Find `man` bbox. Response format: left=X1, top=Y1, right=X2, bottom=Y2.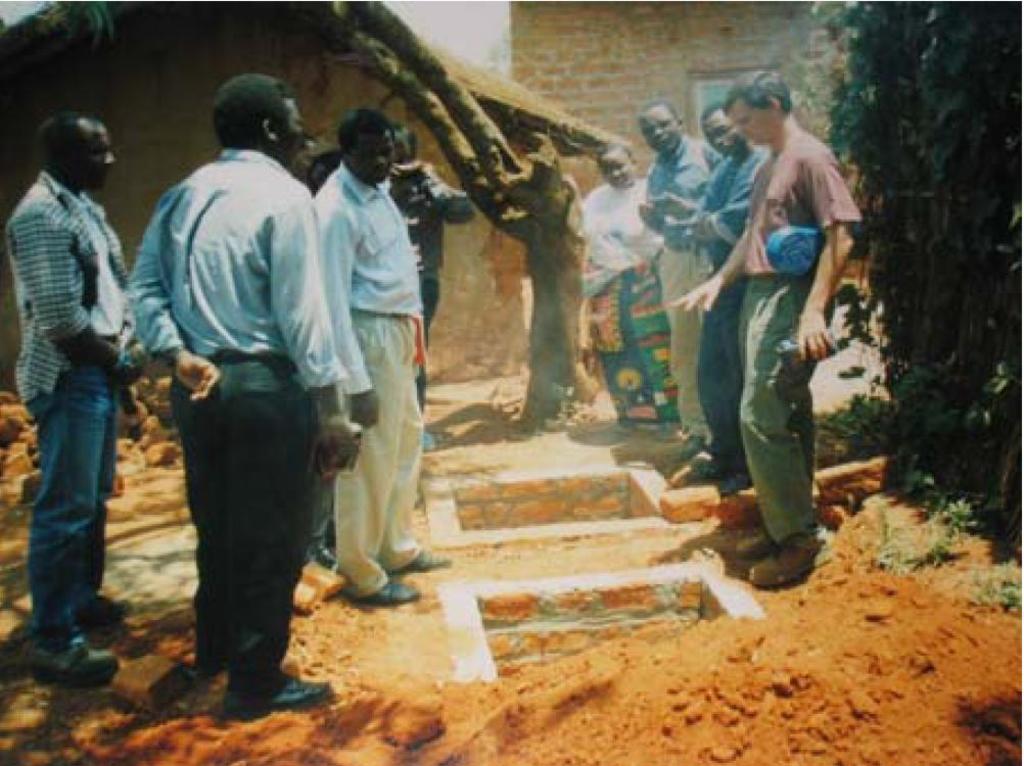
left=637, top=99, right=720, bottom=459.
